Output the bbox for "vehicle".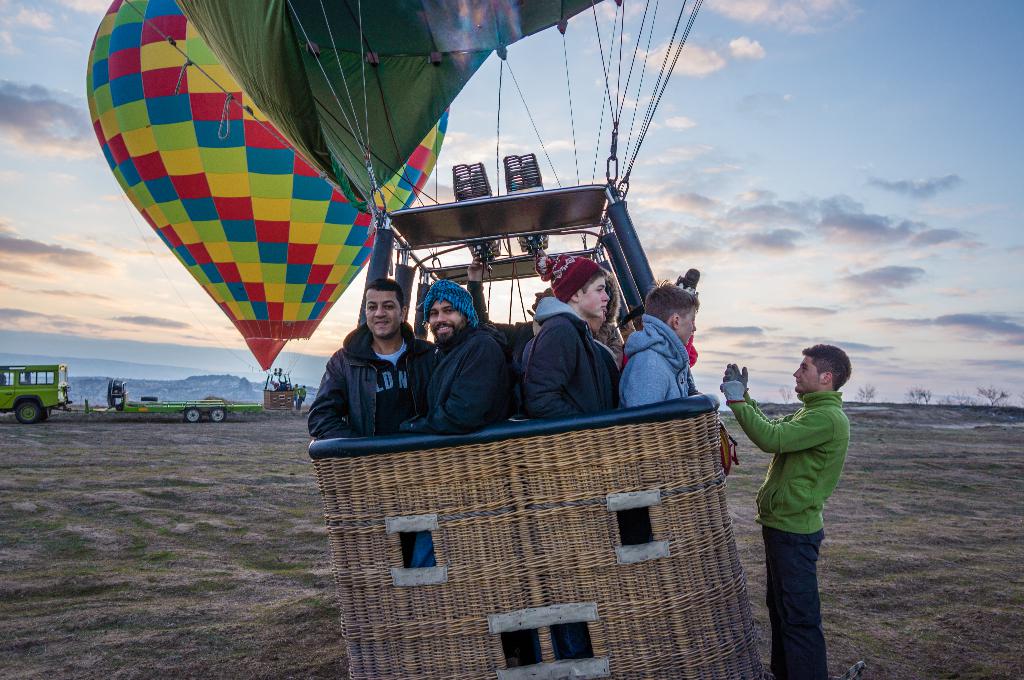
[left=118, top=396, right=264, bottom=423].
